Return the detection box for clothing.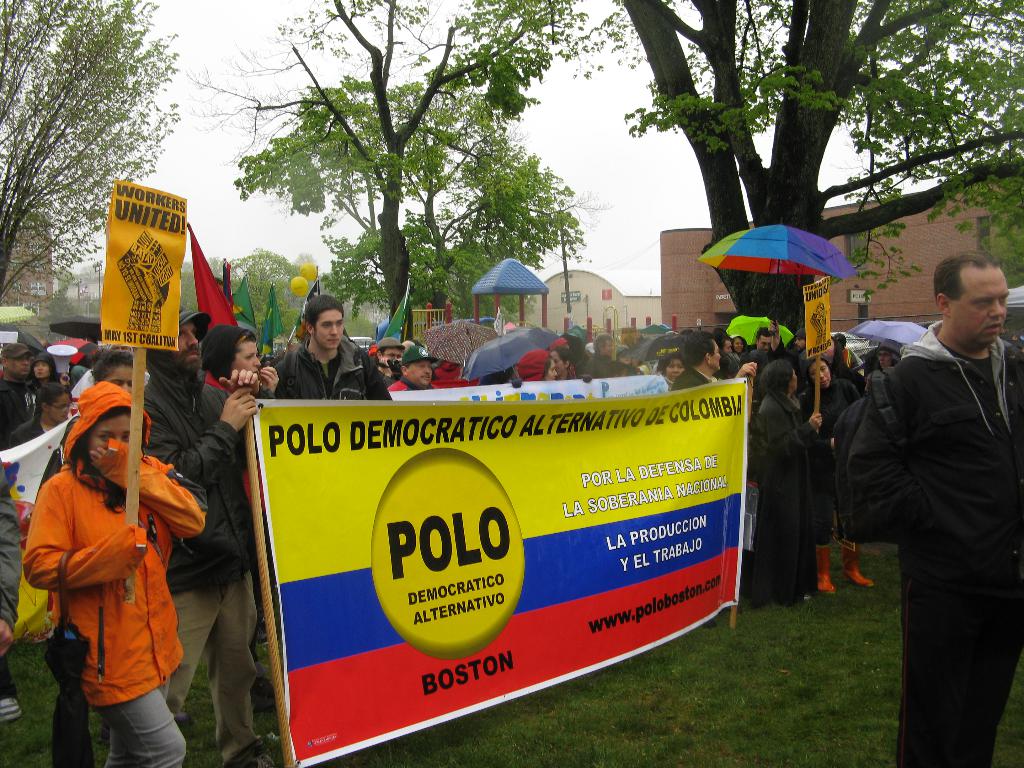
left=256, top=333, right=394, bottom=403.
